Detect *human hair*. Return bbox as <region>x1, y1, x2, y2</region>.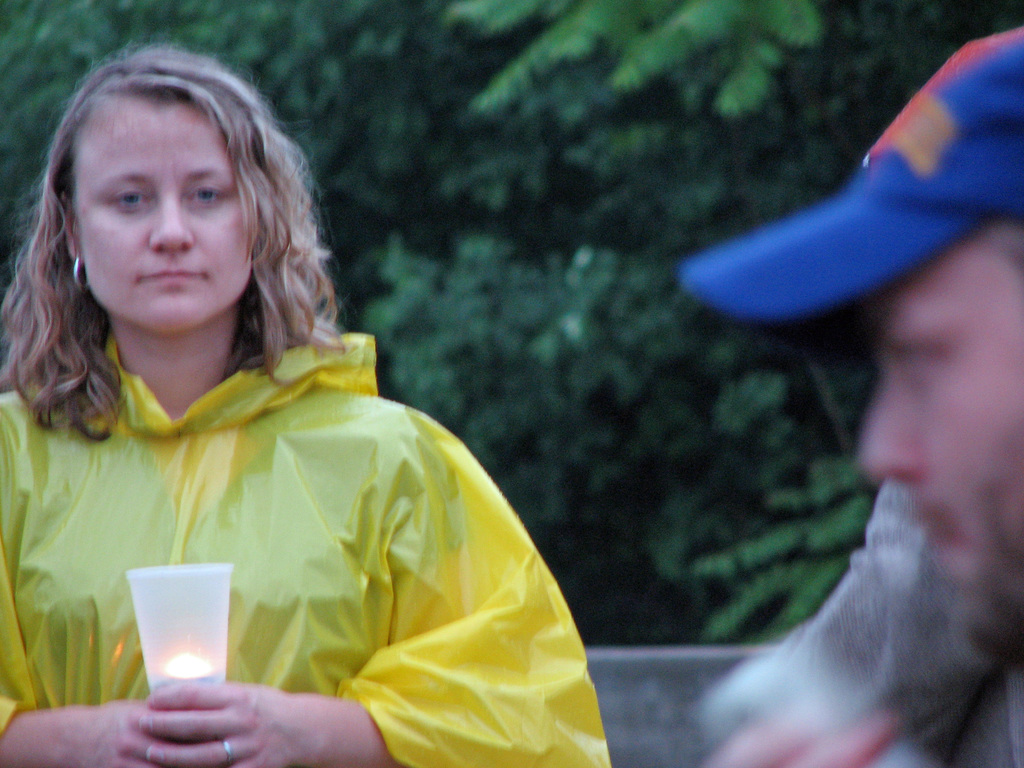
<region>15, 36, 310, 425</region>.
